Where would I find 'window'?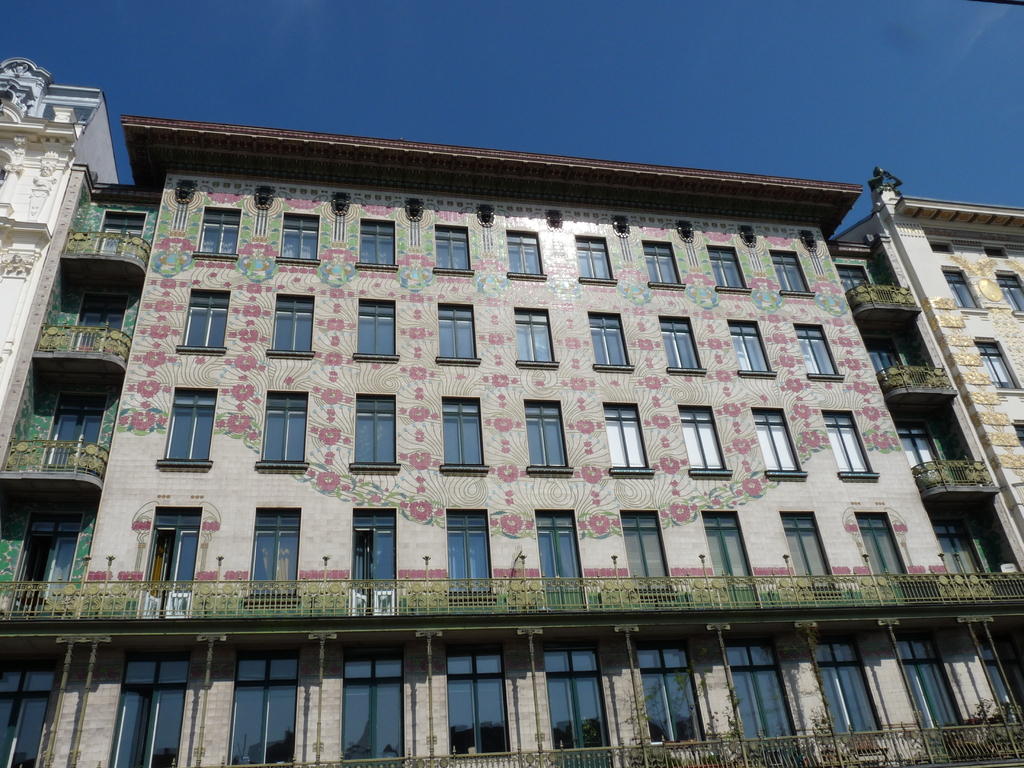
At 643:238:689:289.
